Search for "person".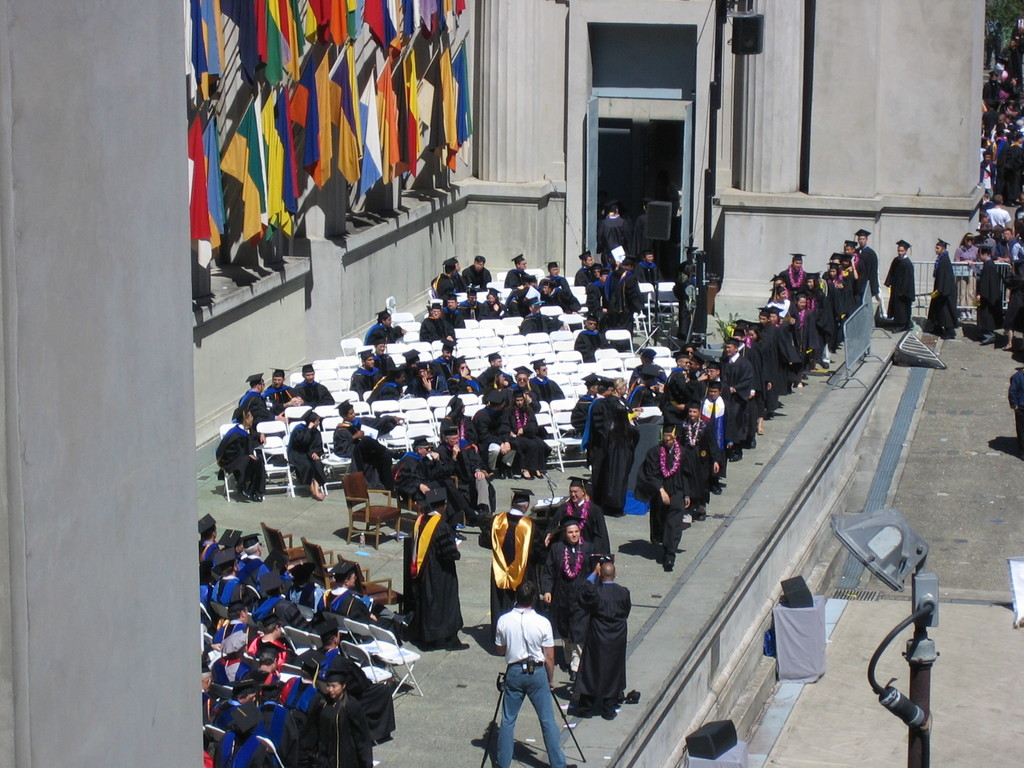
Found at [x1=477, y1=484, x2=544, y2=657].
